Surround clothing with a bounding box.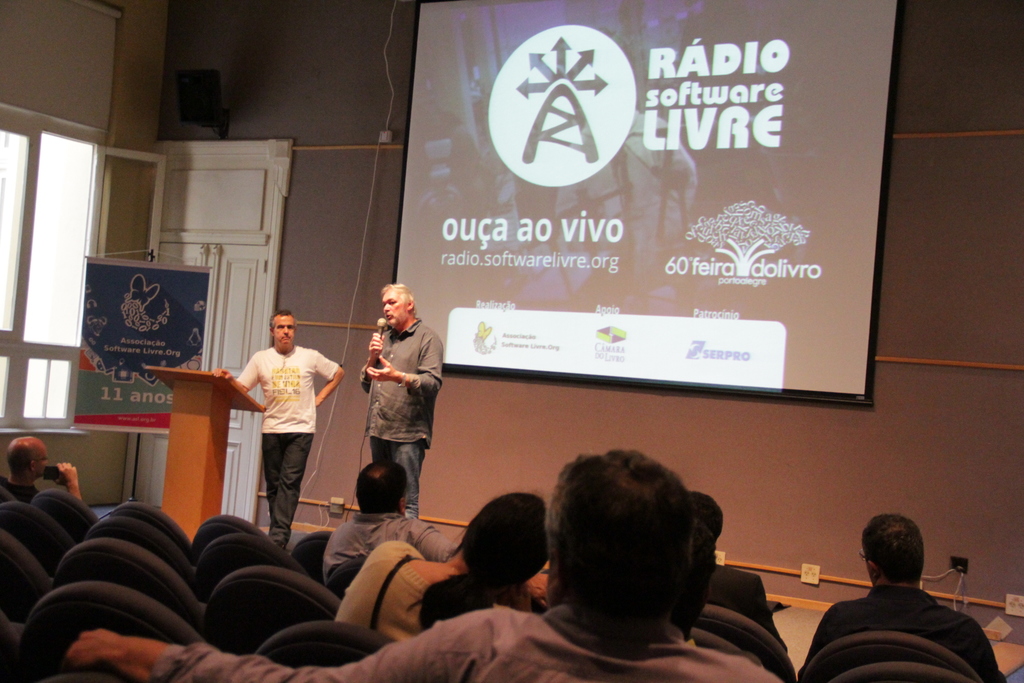
798/576/1005/682.
